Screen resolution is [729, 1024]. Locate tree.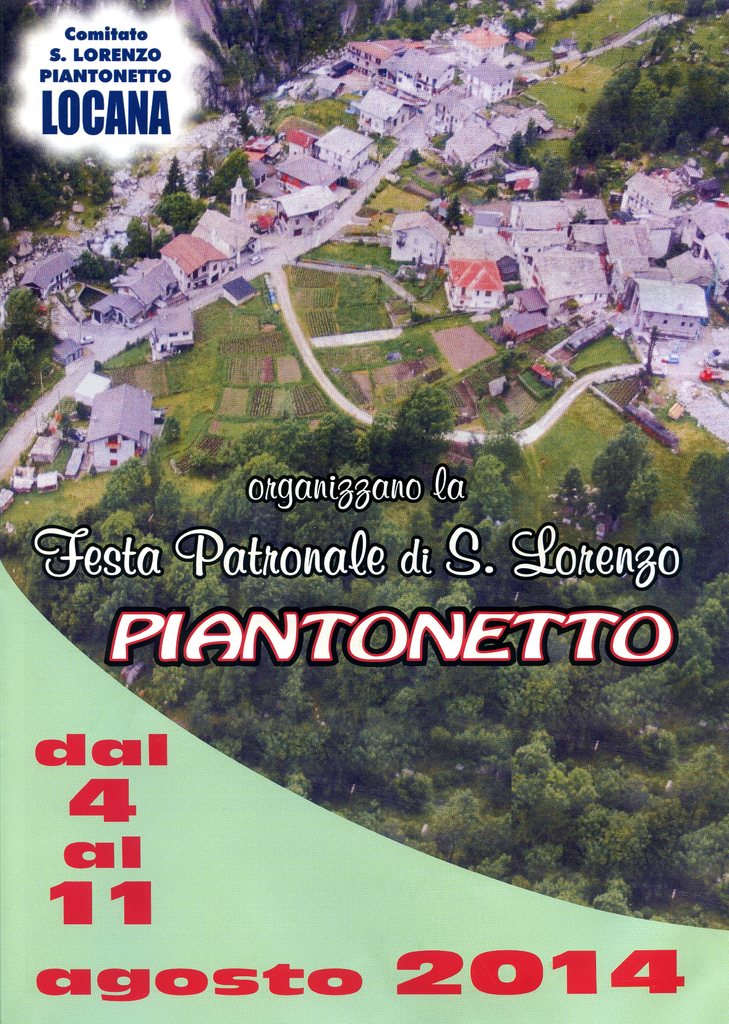
{"left": 0, "top": 136, "right": 77, "bottom": 244}.
